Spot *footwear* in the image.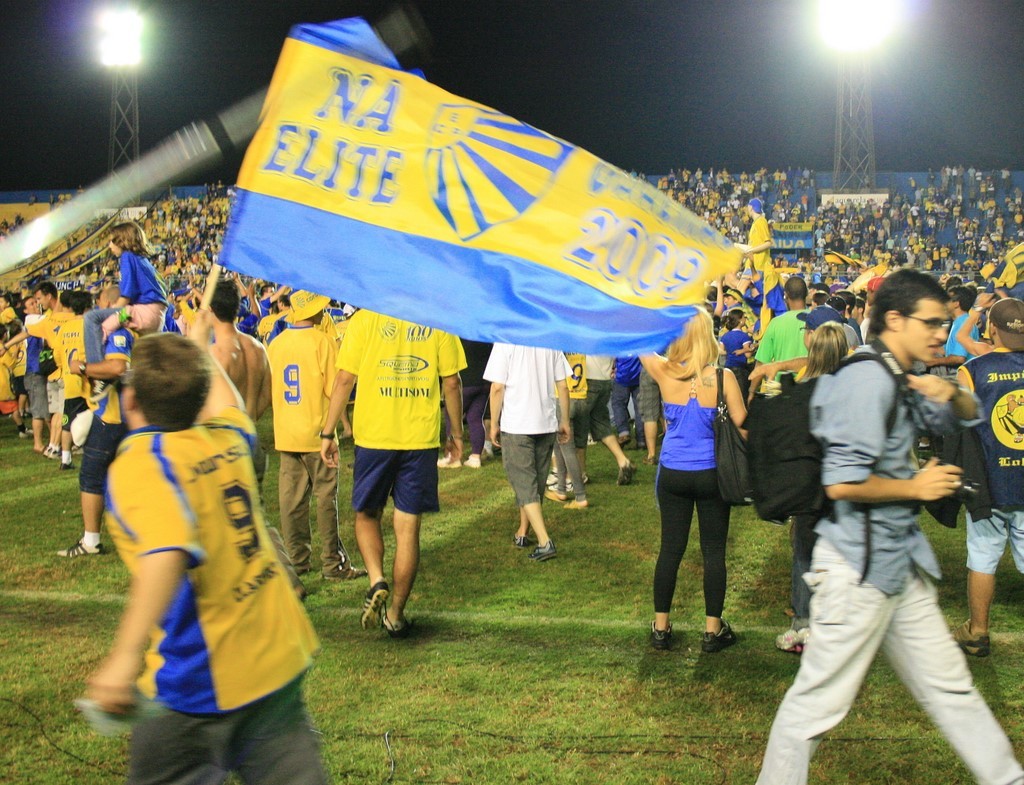
*footwear* found at 361:584:388:633.
